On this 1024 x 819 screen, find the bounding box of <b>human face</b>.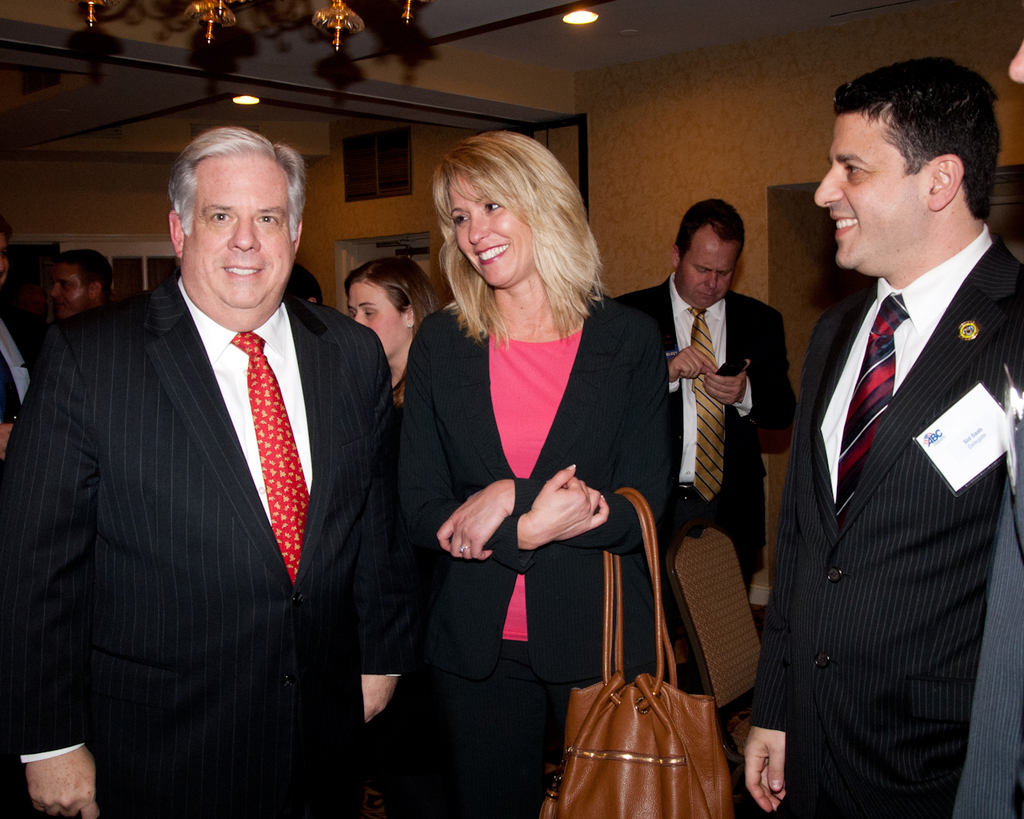
Bounding box: 684/228/740/310.
